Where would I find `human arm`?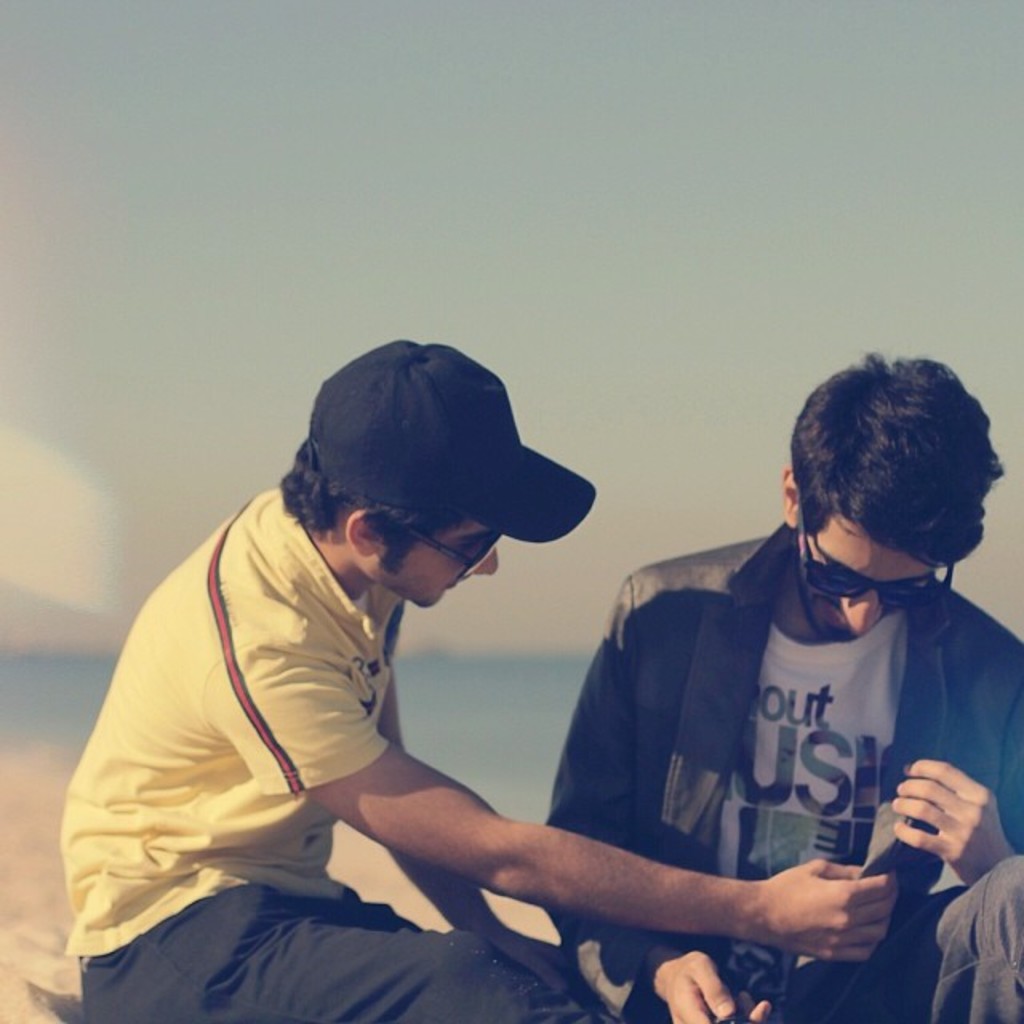
At {"left": 222, "top": 645, "right": 896, "bottom": 962}.
